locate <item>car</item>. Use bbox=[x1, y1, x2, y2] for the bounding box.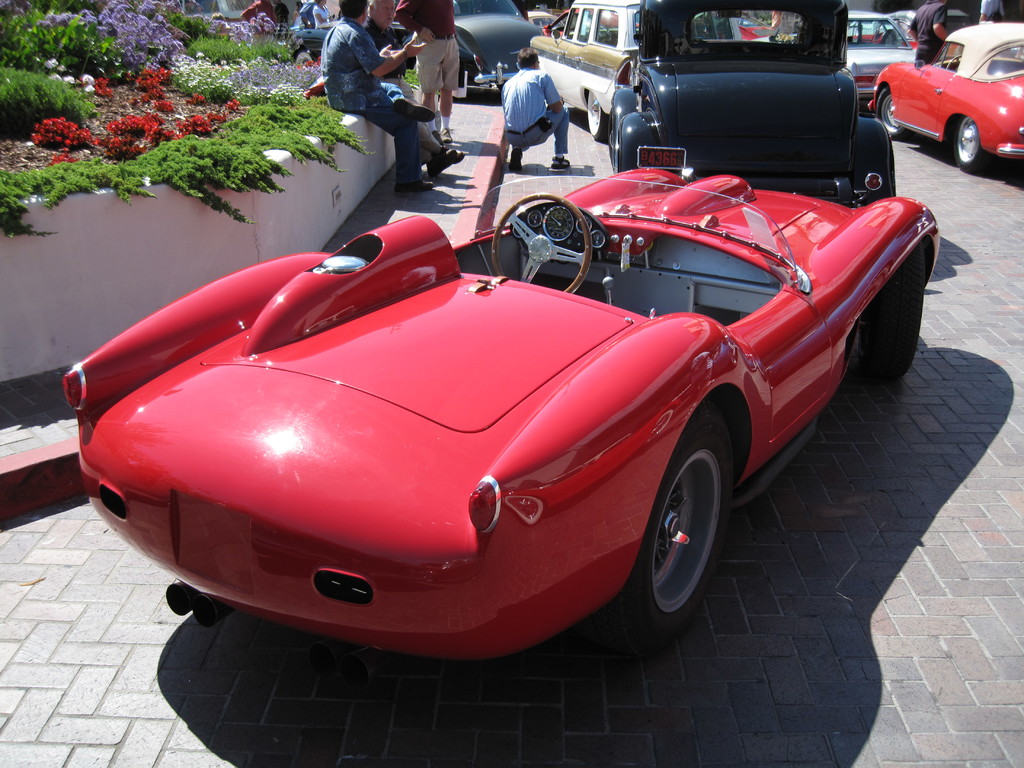
bbox=[386, 0, 546, 79].
